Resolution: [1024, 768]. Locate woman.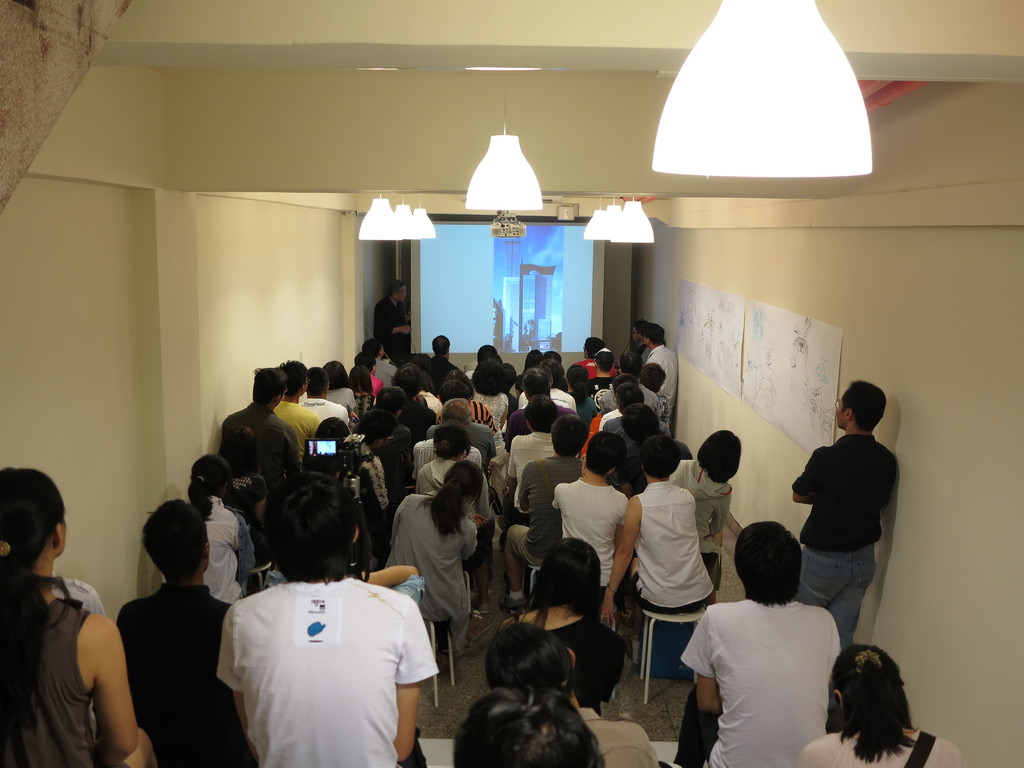
<region>404, 400, 486, 504</region>.
